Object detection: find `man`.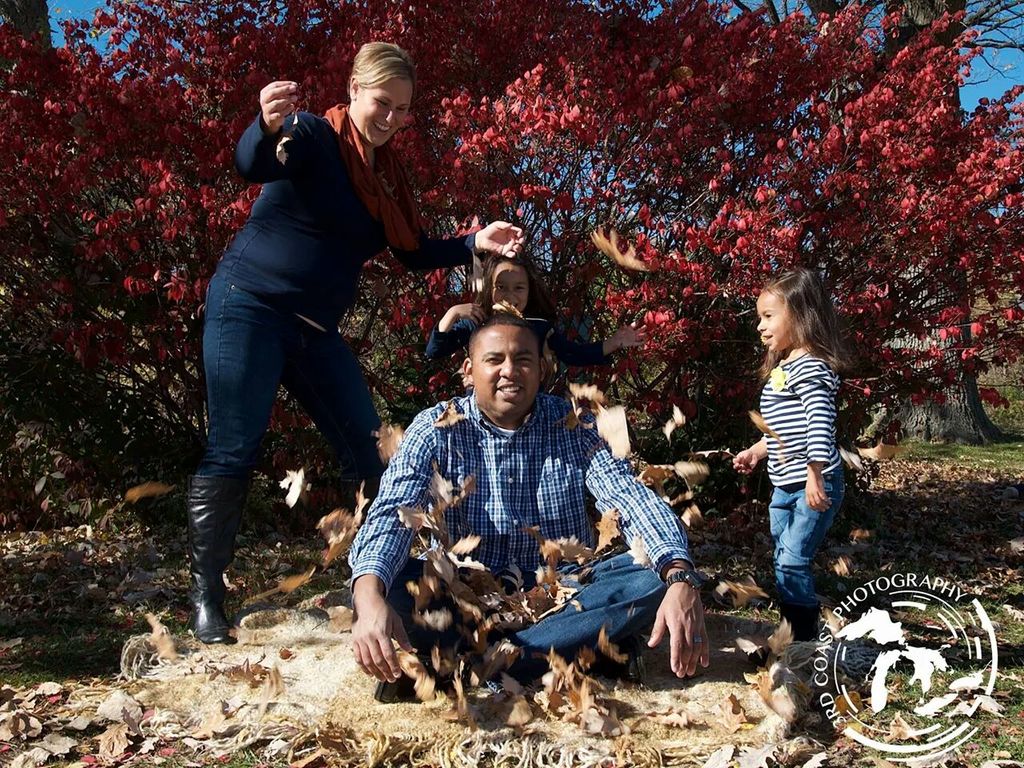
box=[352, 297, 689, 698].
